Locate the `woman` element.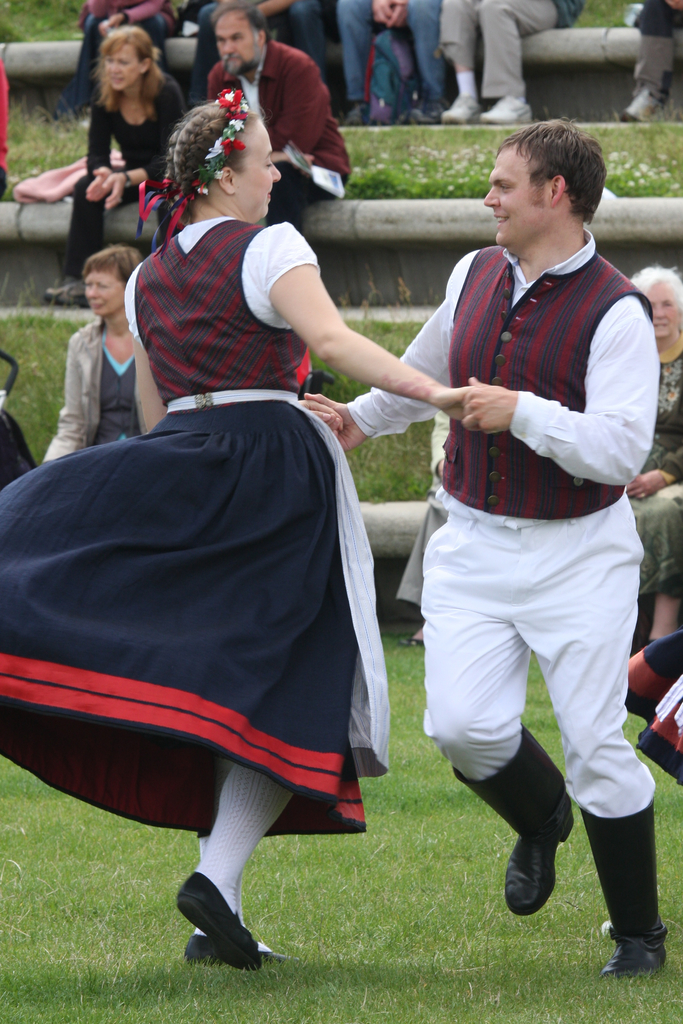
Element bbox: [34,243,141,466].
